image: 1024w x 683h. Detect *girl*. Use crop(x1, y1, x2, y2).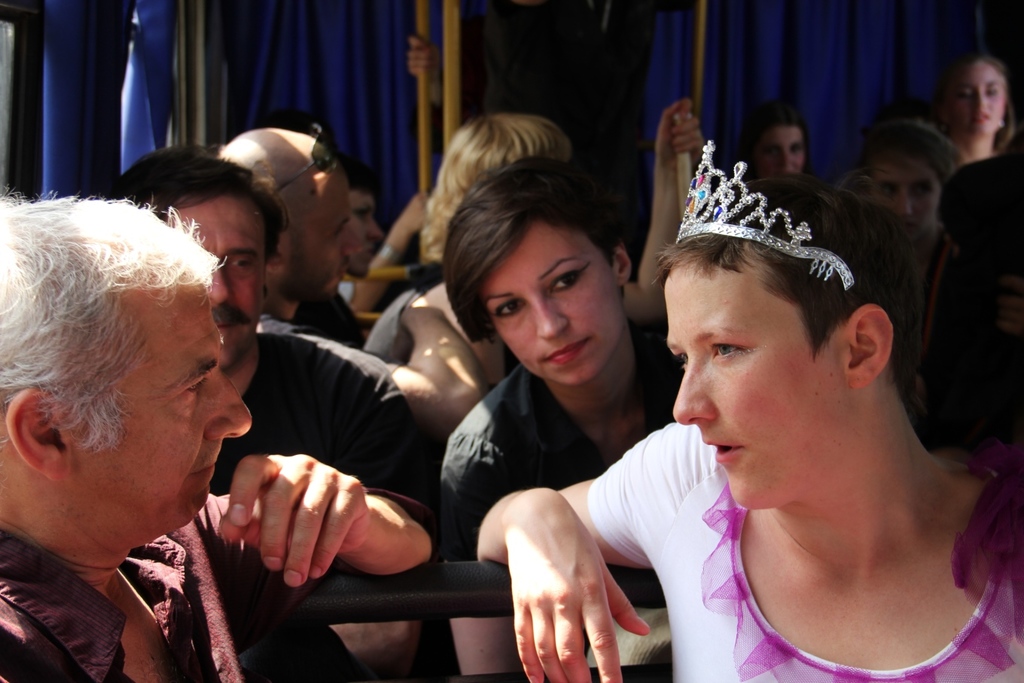
crop(938, 52, 1019, 161).
